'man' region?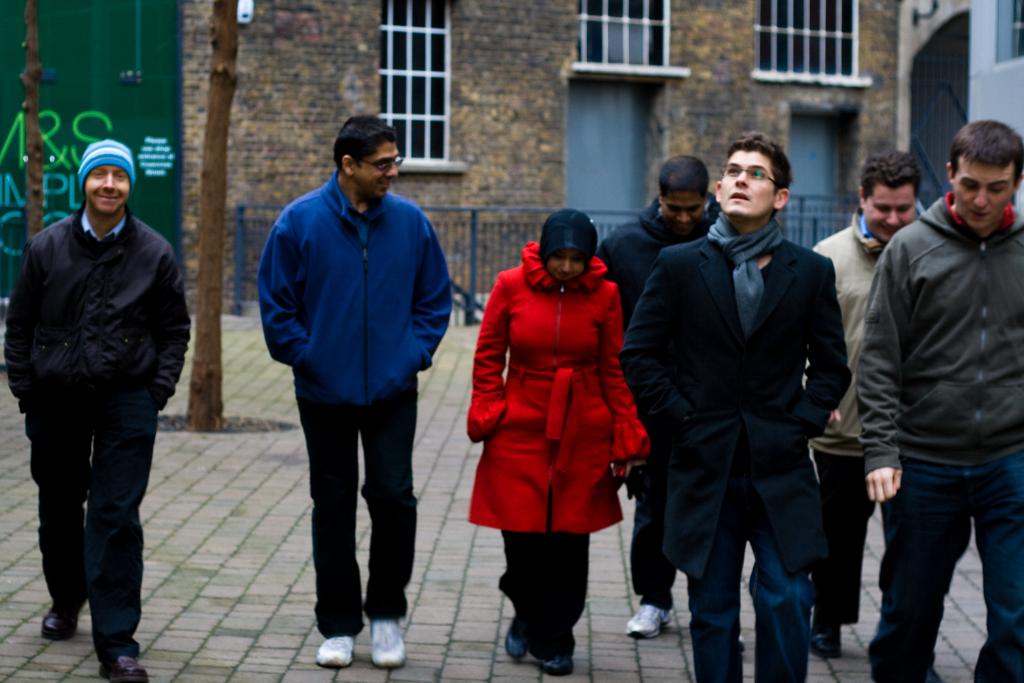
crop(252, 120, 452, 671)
